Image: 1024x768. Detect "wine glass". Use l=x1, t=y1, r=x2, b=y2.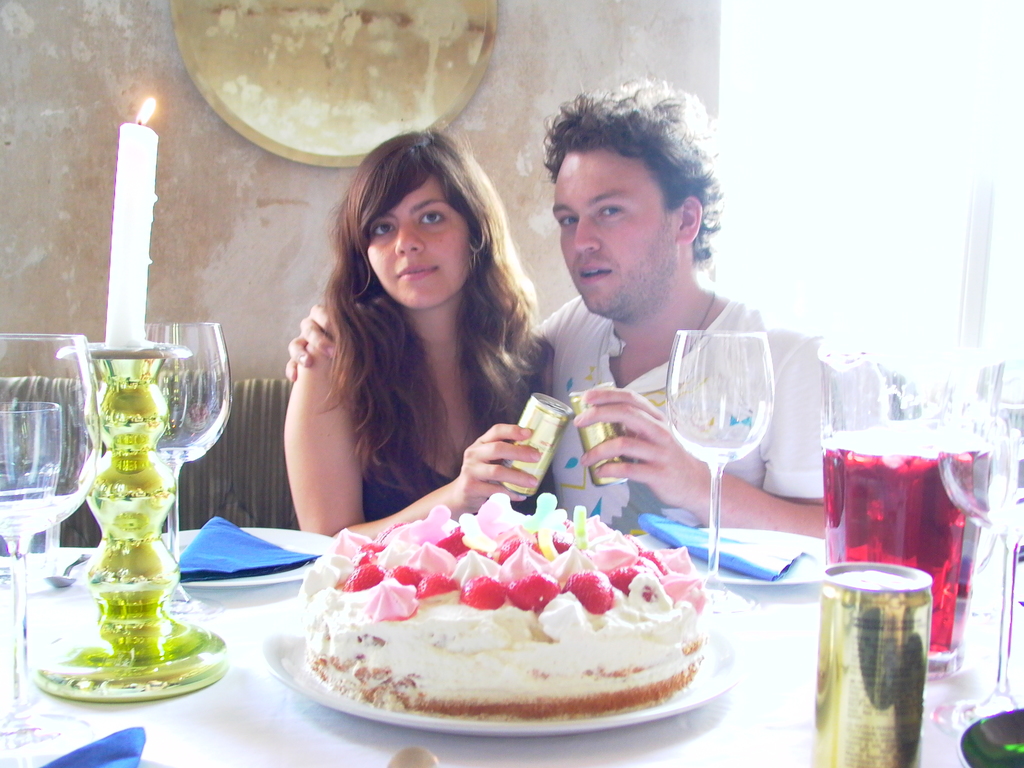
l=938, t=395, r=1023, b=735.
